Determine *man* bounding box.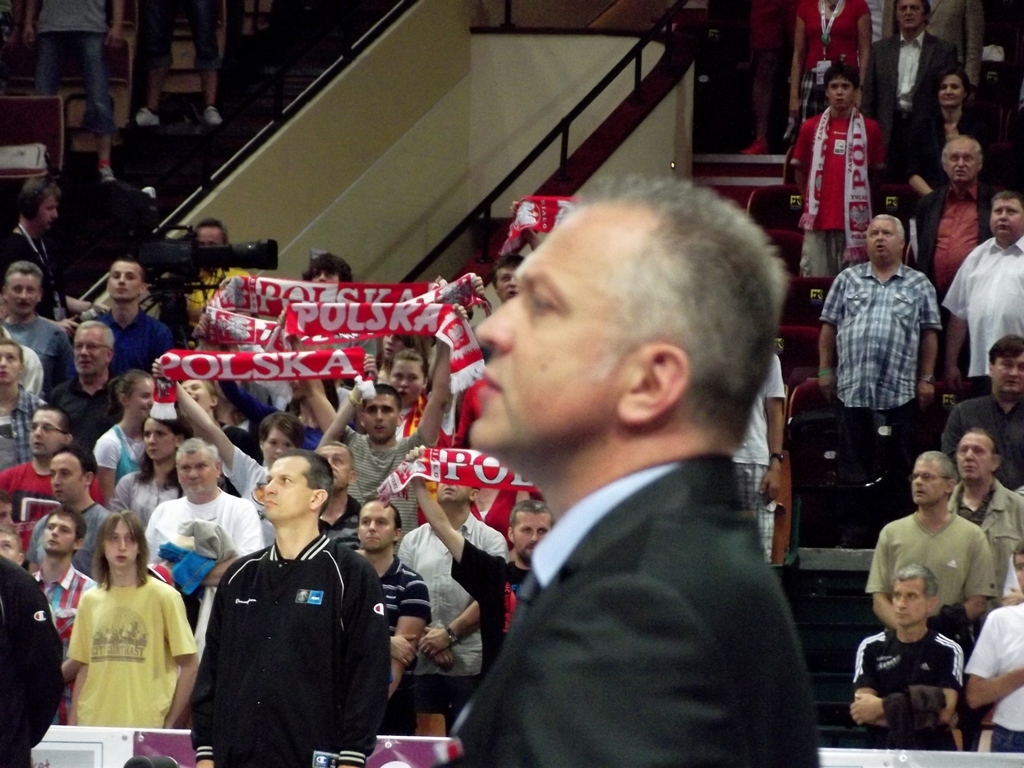
Determined: bbox(83, 253, 180, 371).
